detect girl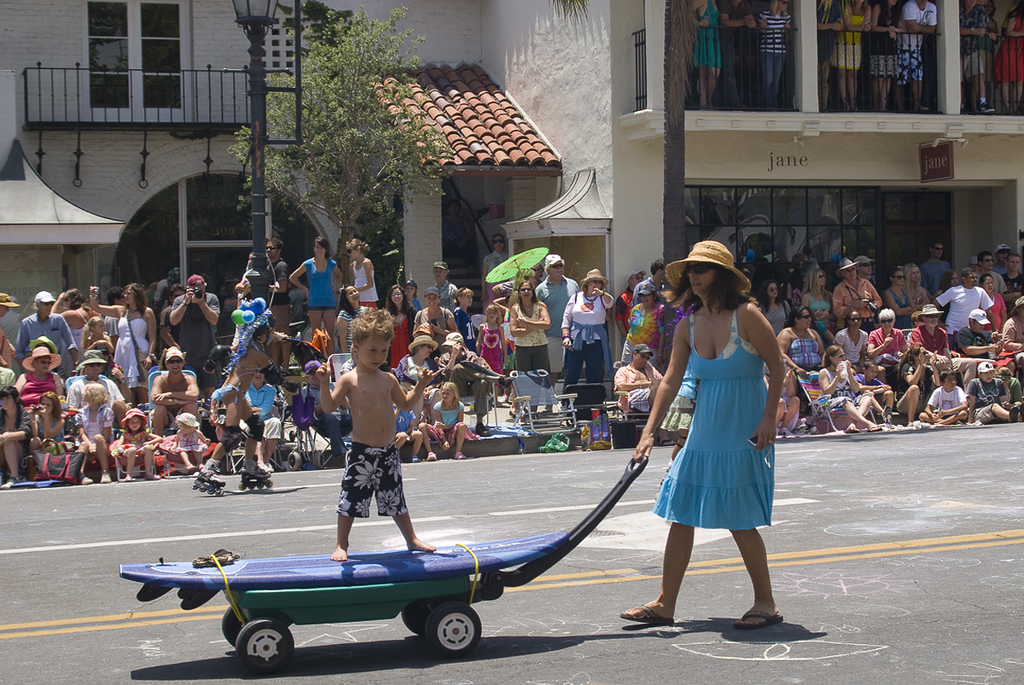
(631,228,796,635)
